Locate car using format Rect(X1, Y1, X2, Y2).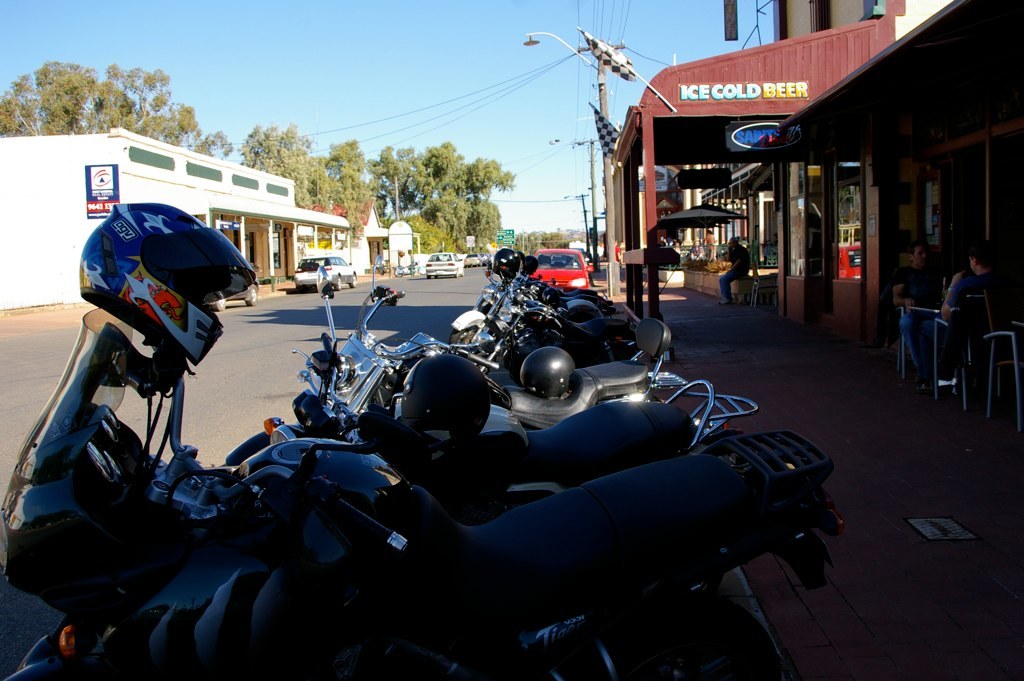
Rect(464, 254, 481, 268).
